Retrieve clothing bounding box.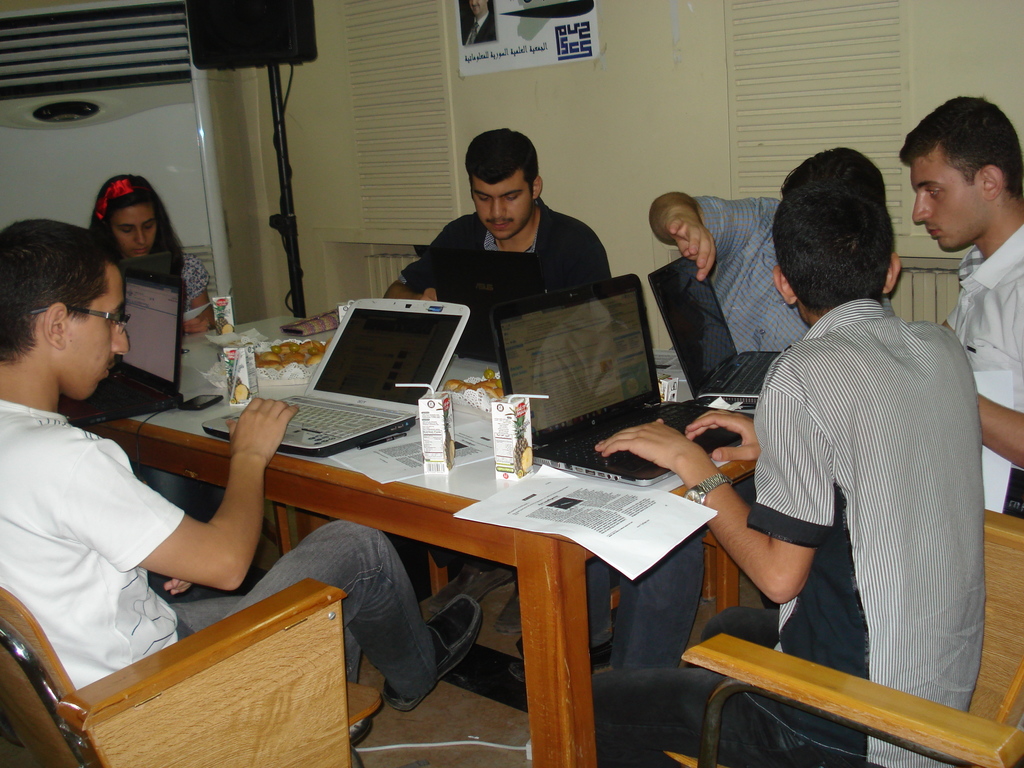
Bounding box: {"x1": 397, "y1": 195, "x2": 614, "y2": 570}.
